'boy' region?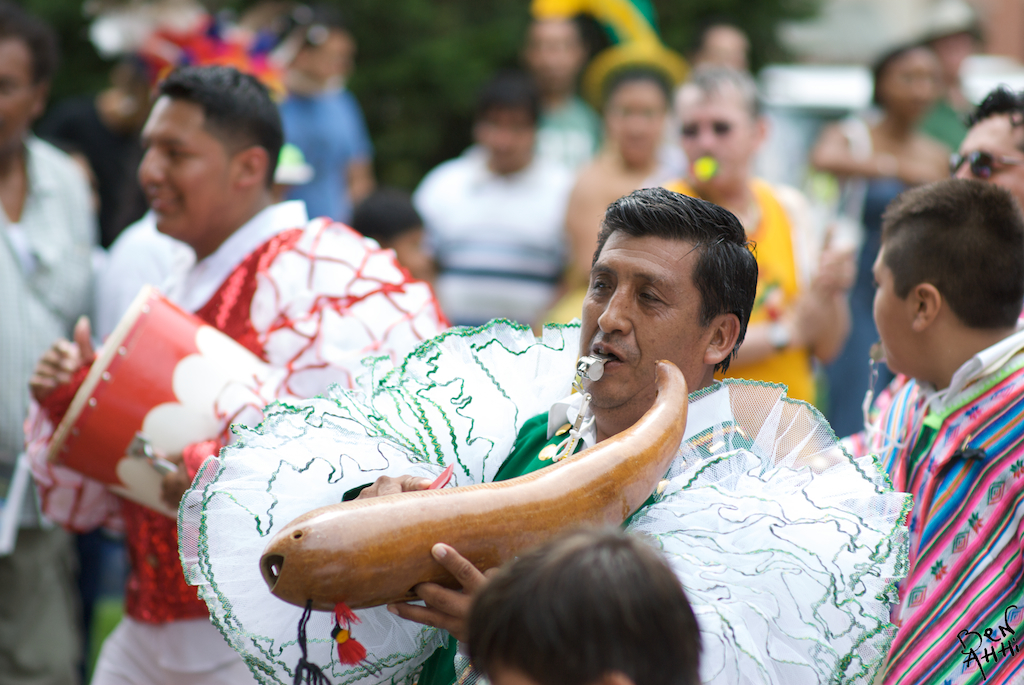
crop(556, 203, 878, 660)
